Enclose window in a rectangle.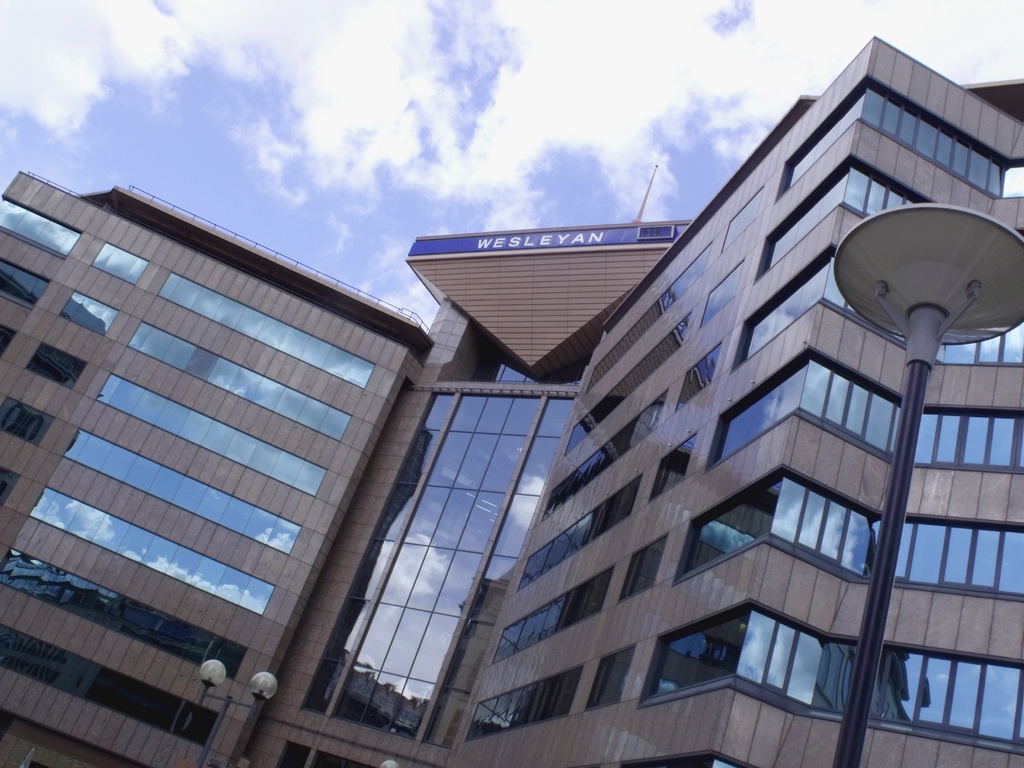
bbox(0, 324, 17, 355).
